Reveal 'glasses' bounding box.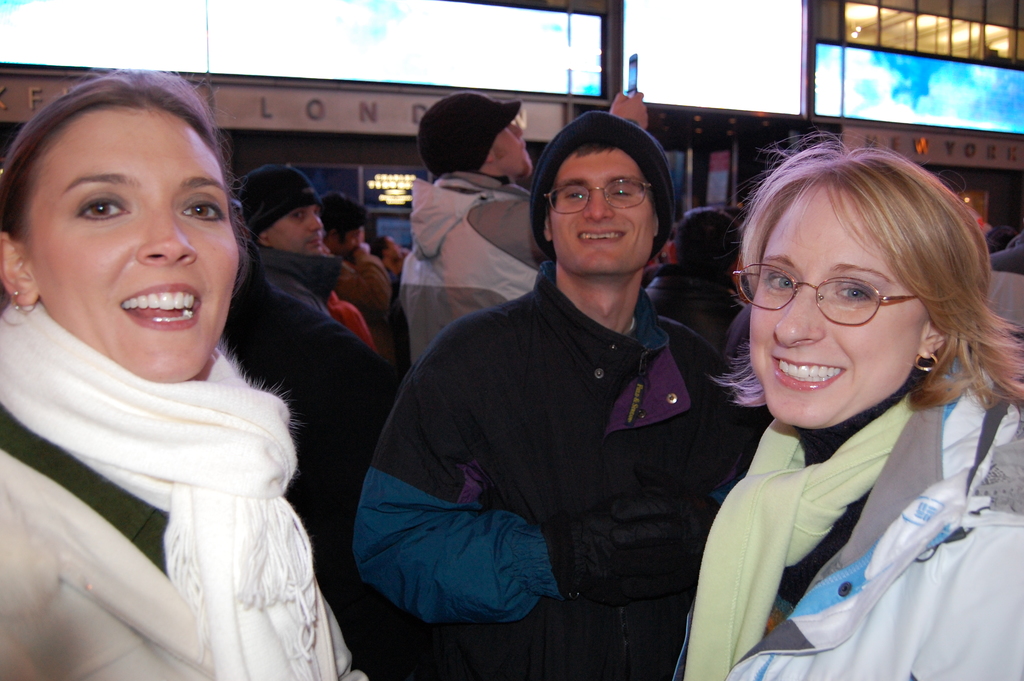
Revealed: <box>748,259,964,328</box>.
